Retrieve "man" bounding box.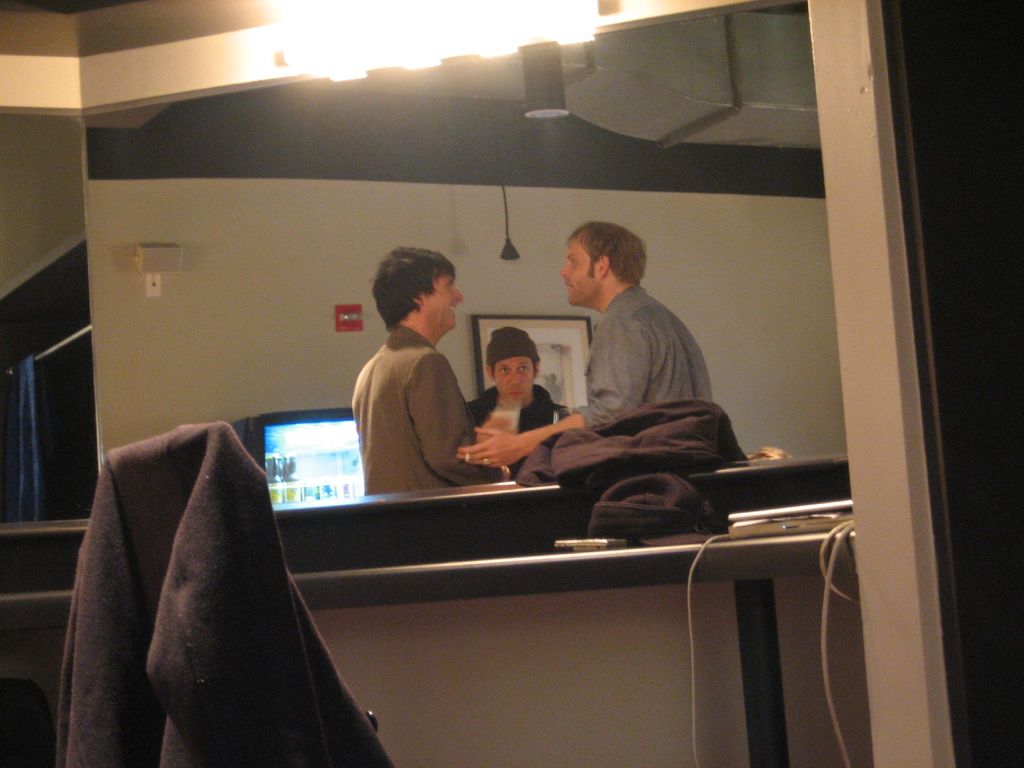
Bounding box: region(342, 248, 484, 513).
